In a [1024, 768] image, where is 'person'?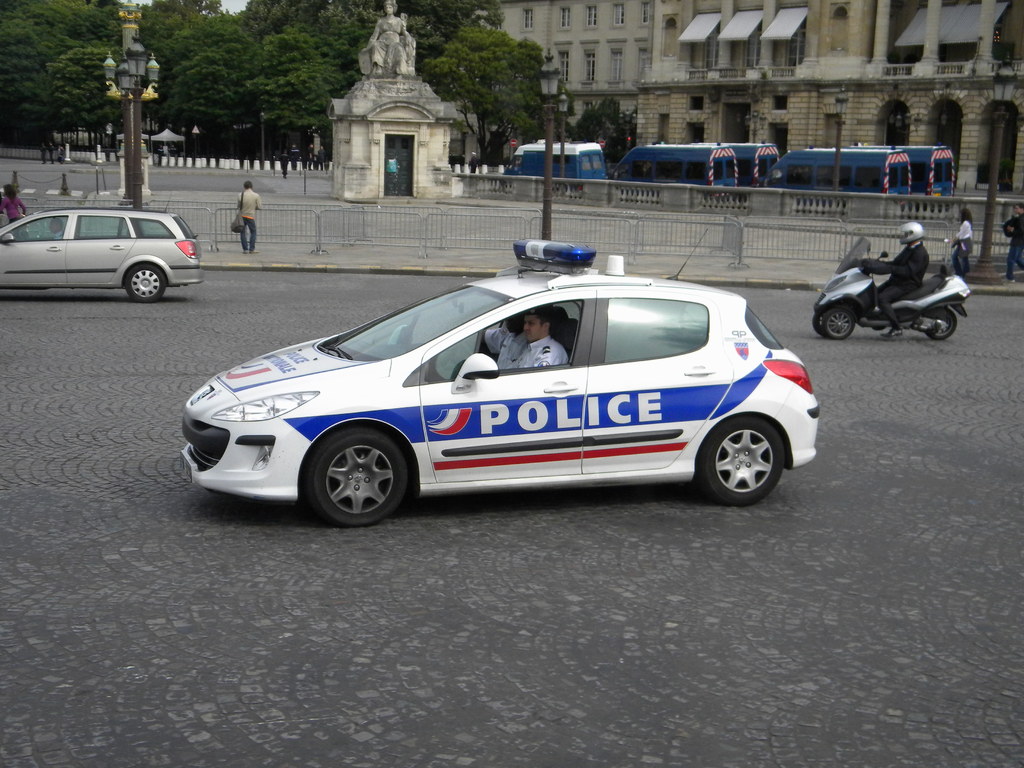
detection(363, 0, 412, 77).
